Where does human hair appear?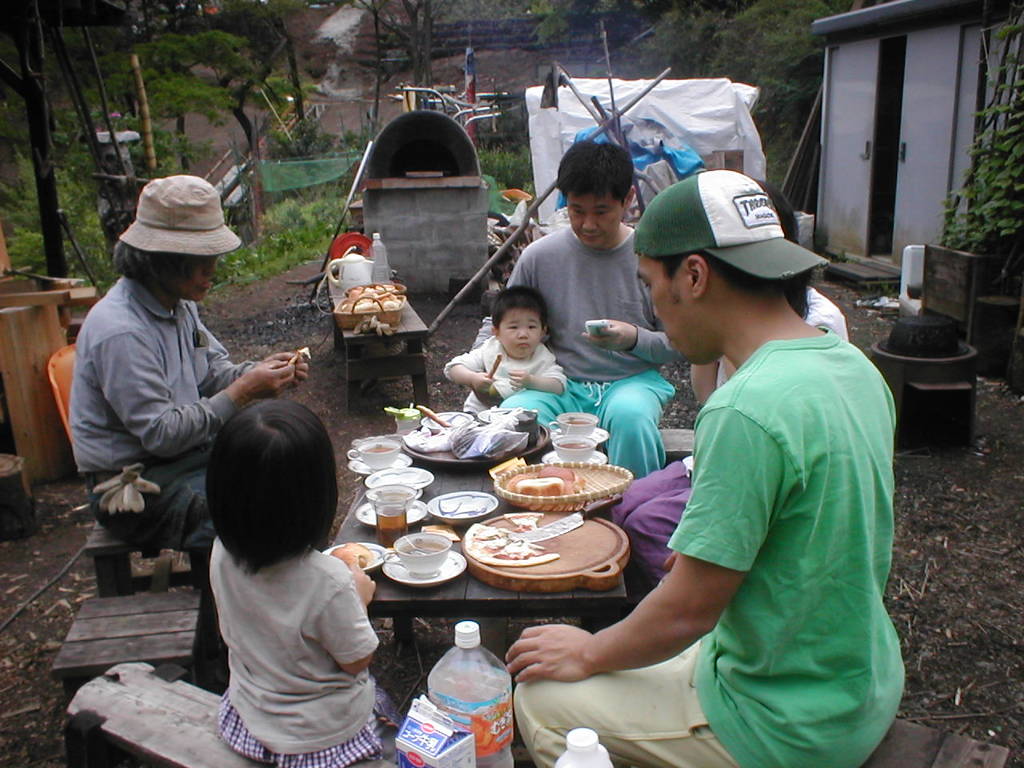
Appears at 754,181,811,319.
